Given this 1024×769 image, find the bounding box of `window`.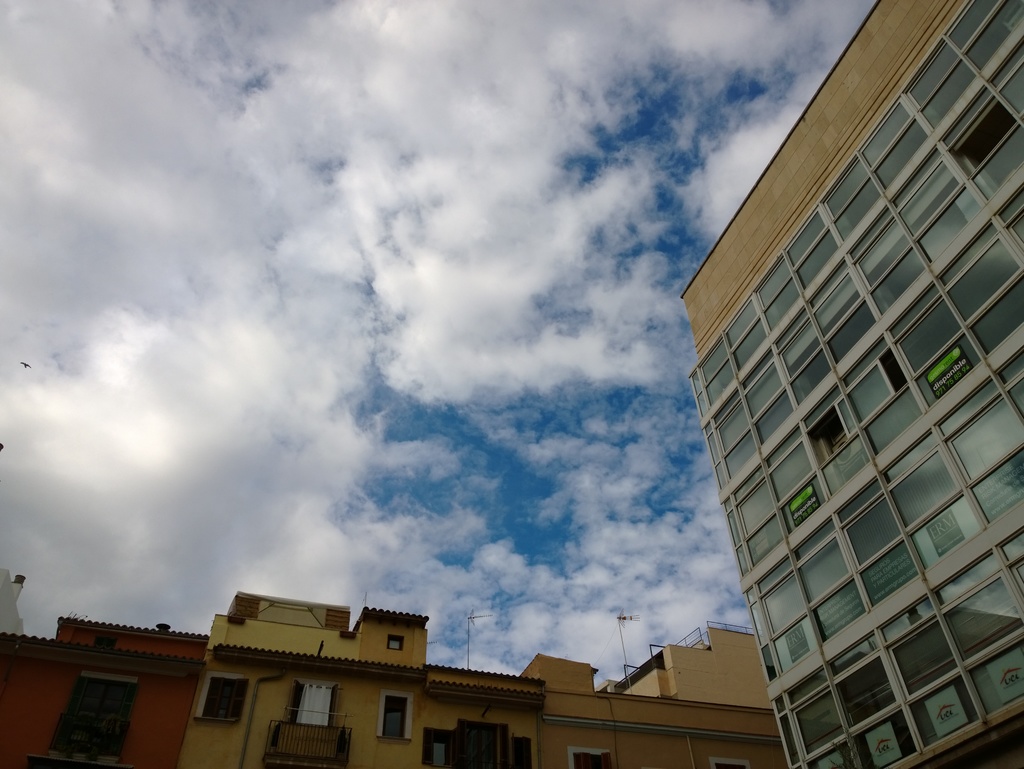
(284, 676, 342, 729).
